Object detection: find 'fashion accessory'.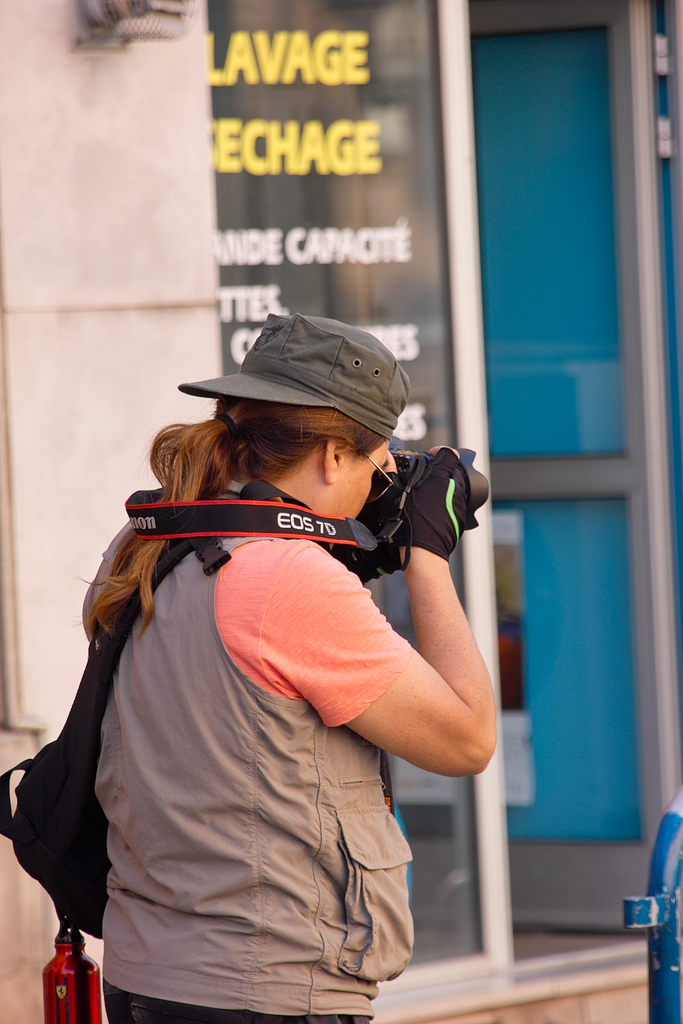
177 308 412 443.
